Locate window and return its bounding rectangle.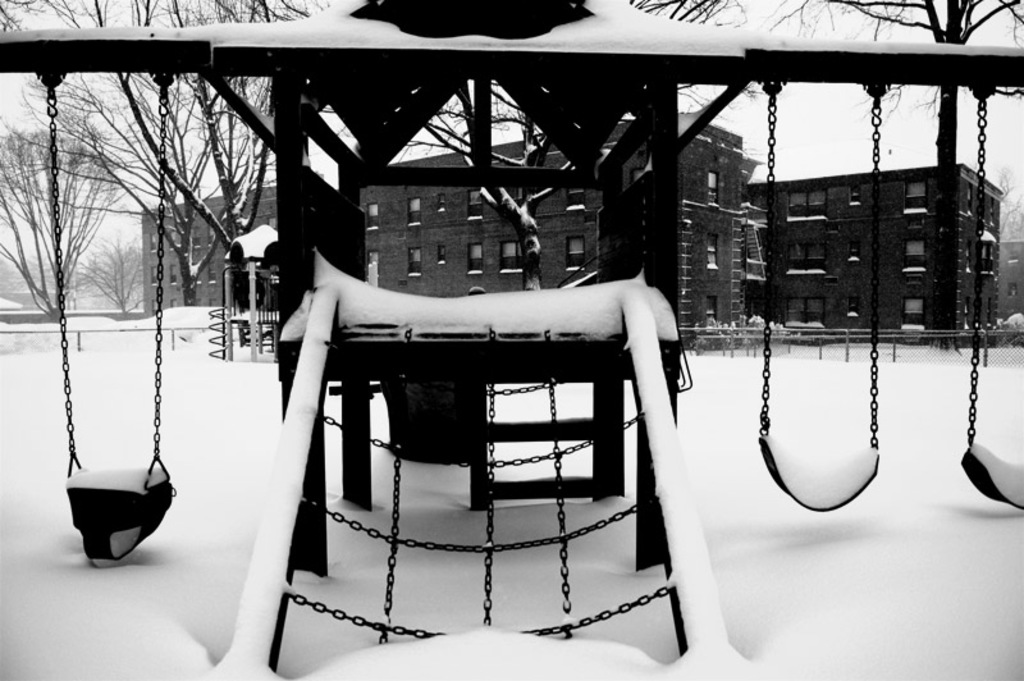
BBox(466, 189, 488, 220).
